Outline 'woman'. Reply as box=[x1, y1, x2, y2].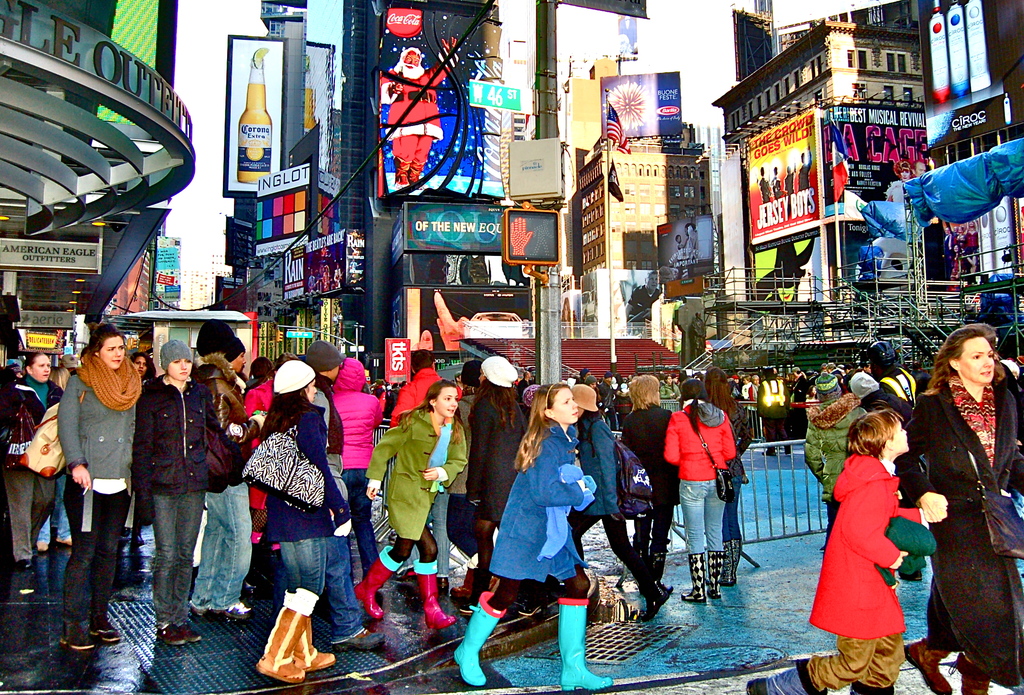
box=[463, 355, 528, 598].
